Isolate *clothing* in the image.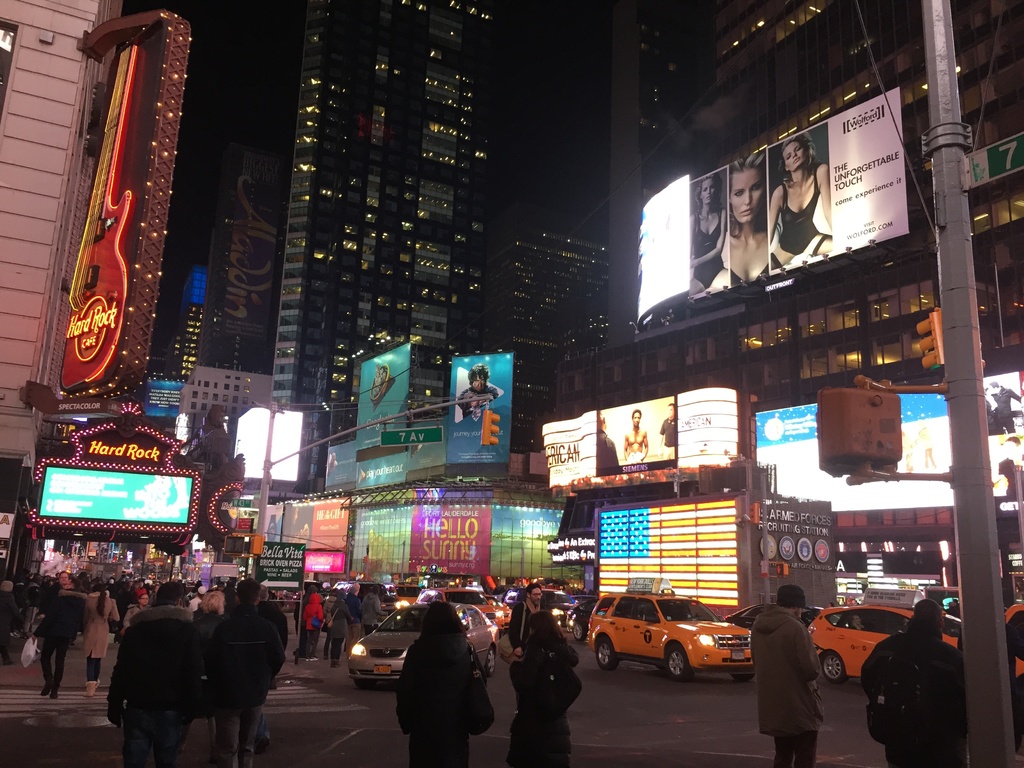
Isolated region: 694,208,728,289.
